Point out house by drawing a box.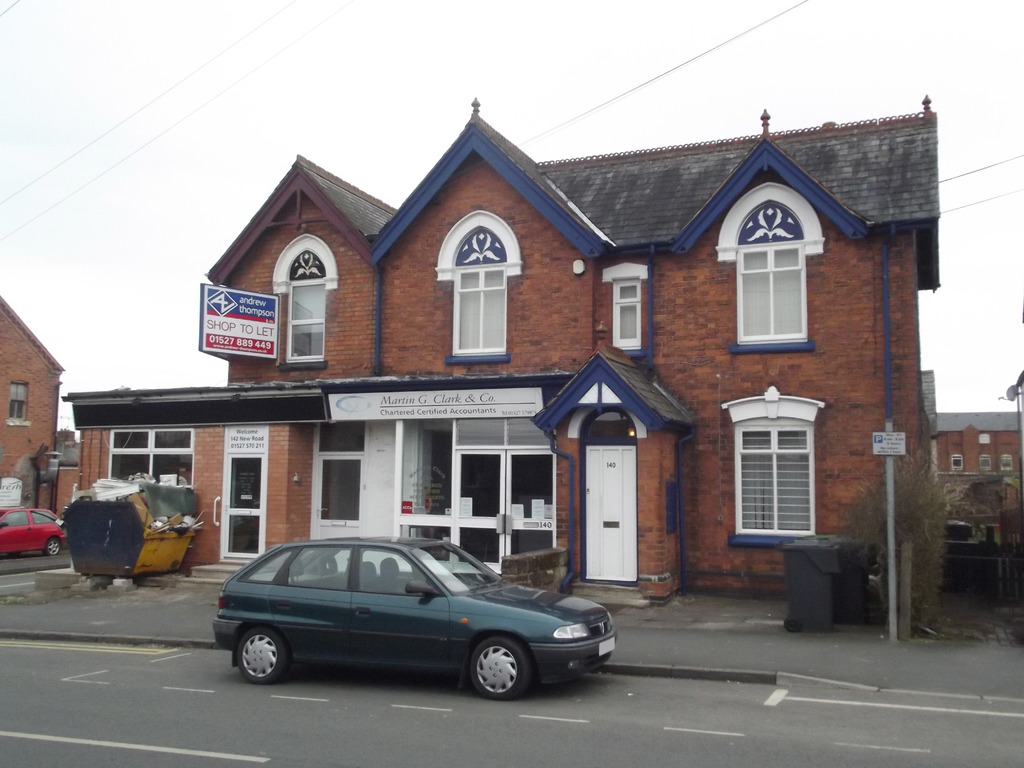
76:385:313:555.
